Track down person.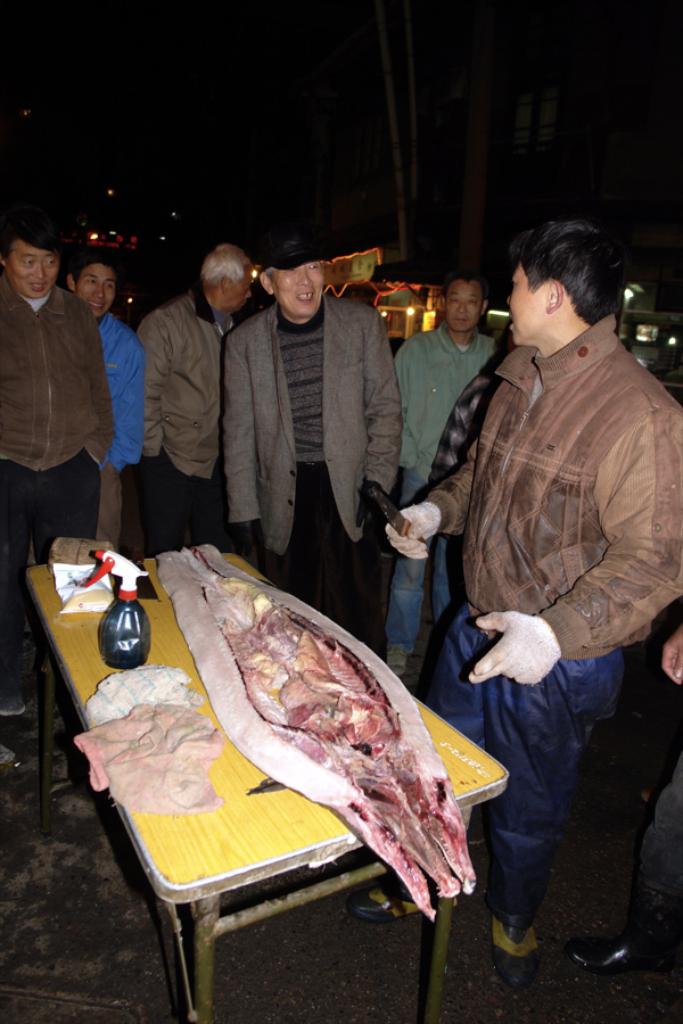
Tracked to (563,628,682,977).
